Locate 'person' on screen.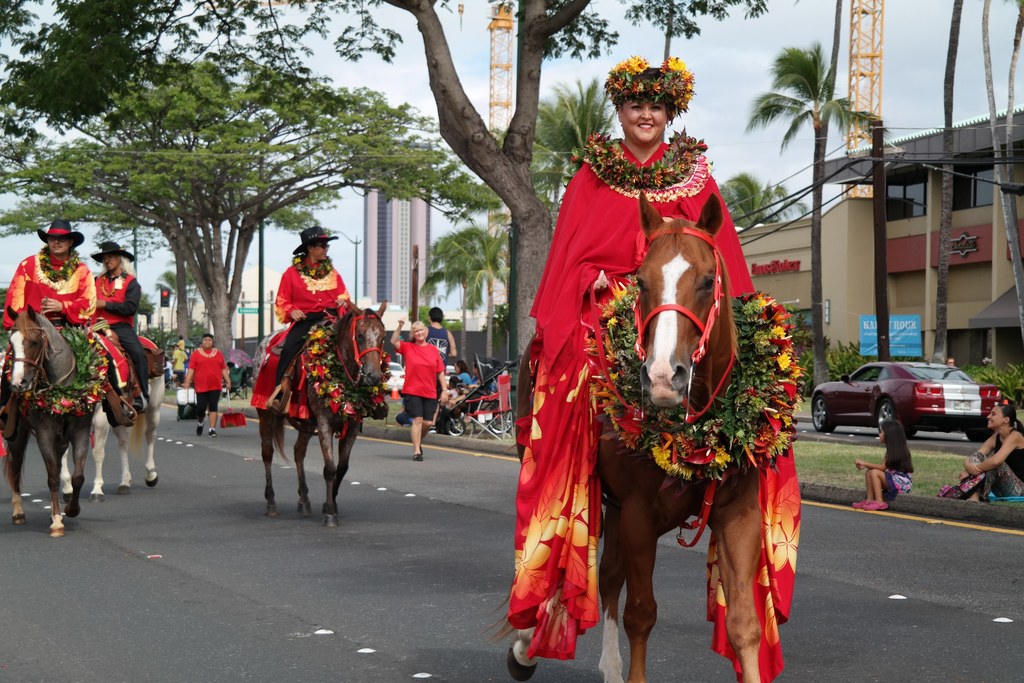
On screen at 506/56/806/682.
